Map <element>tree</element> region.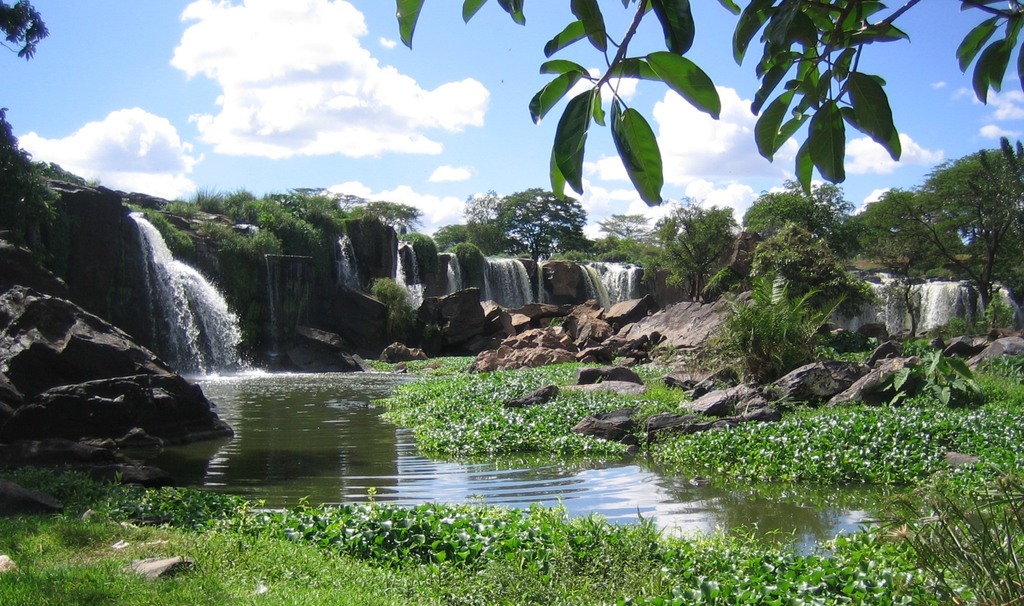
Mapped to detection(836, 177, 1002, 303).
